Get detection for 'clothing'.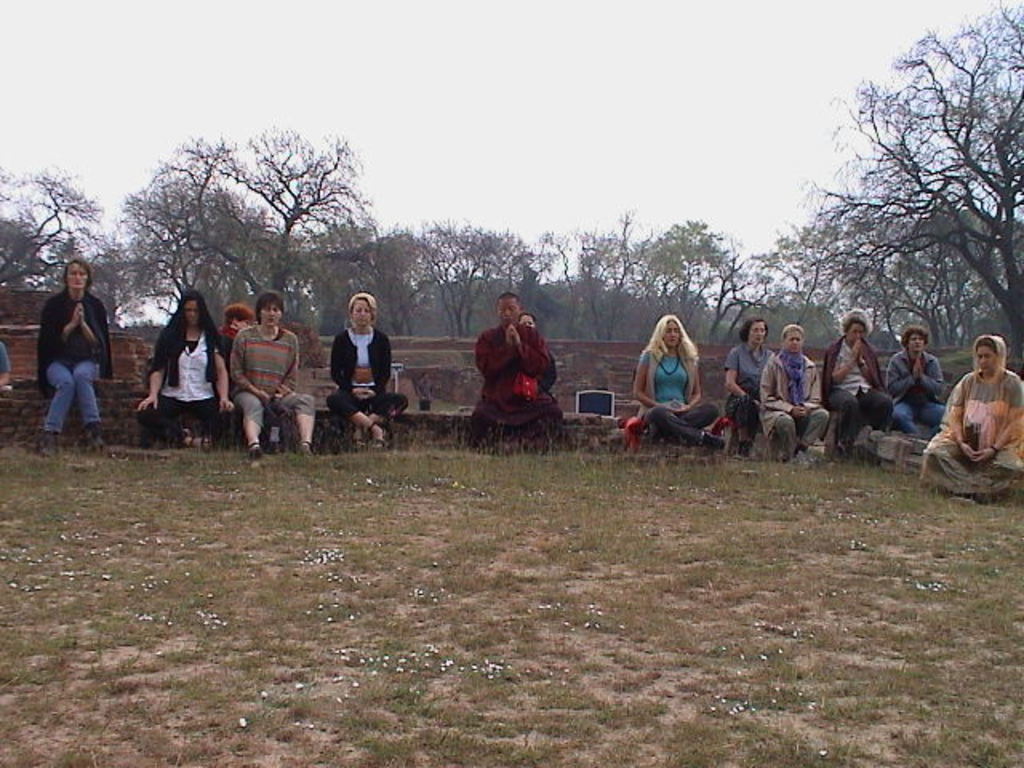
Detection: Rect(0, 341, 10, 374).
